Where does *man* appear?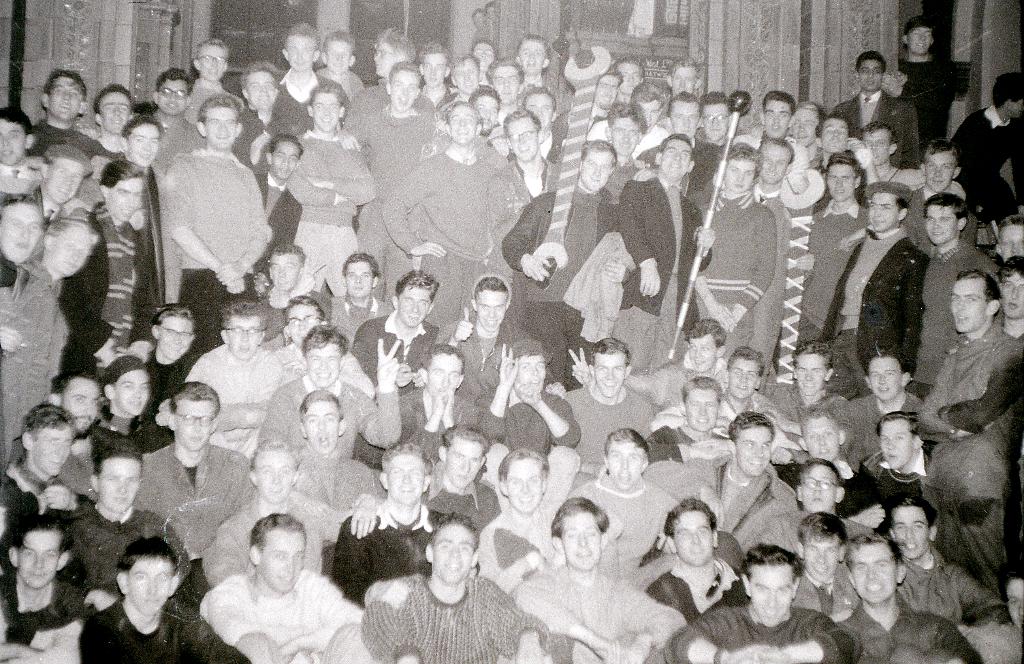
Appears at bbox(652, 410, 813, 574).
